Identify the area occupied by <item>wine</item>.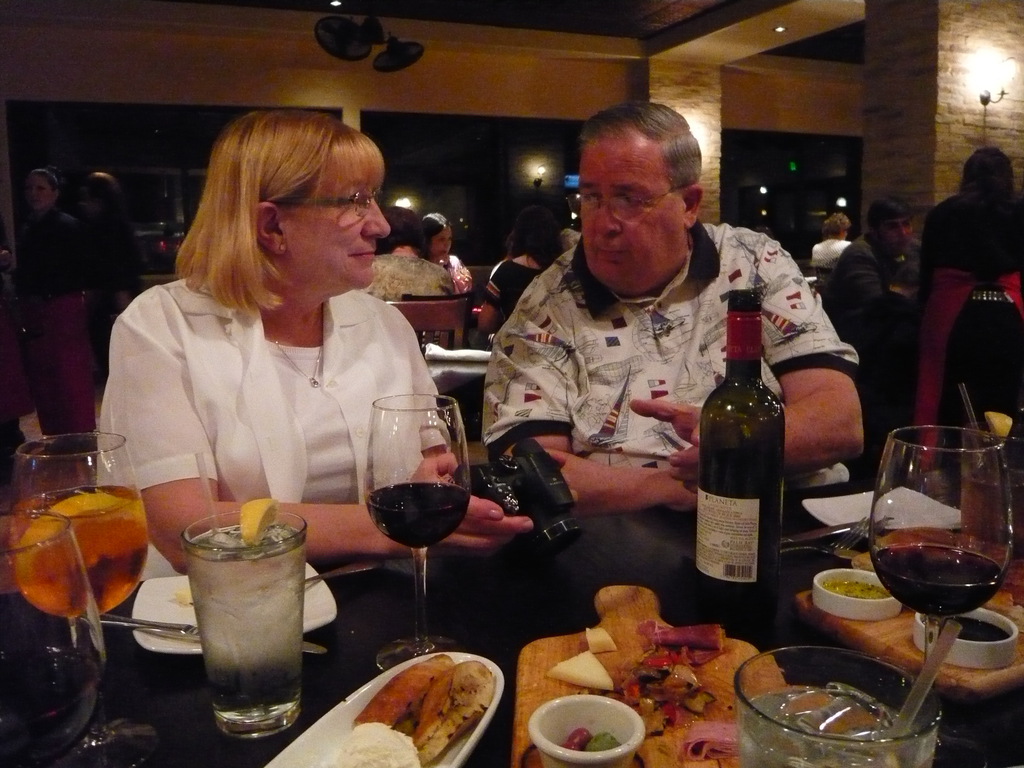
Area: crop(358, 484, 464, 554).
